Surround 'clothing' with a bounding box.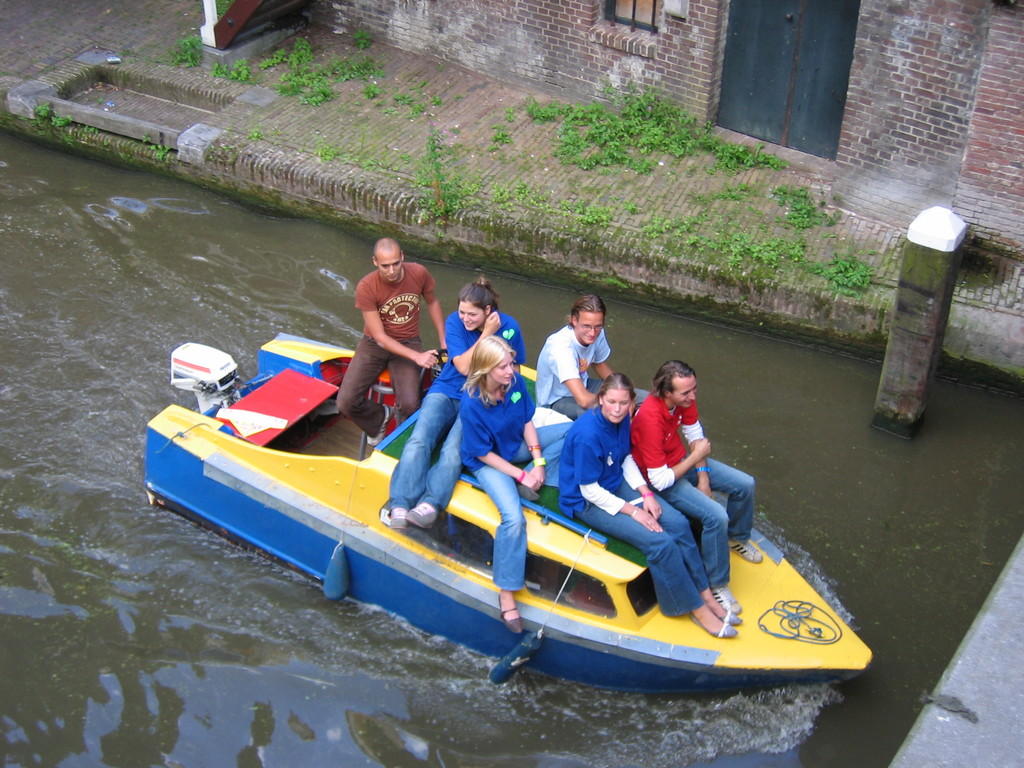
rect(628, 387, 748, 588).
